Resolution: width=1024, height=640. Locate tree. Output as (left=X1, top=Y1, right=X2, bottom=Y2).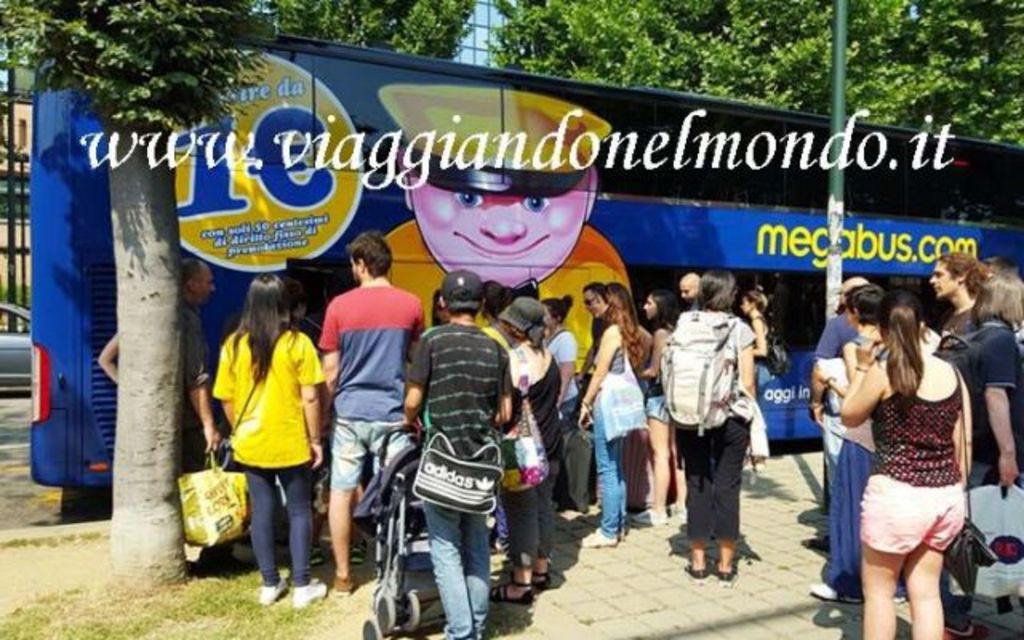
(left=256, top=0, right=1022, bottom=142).
